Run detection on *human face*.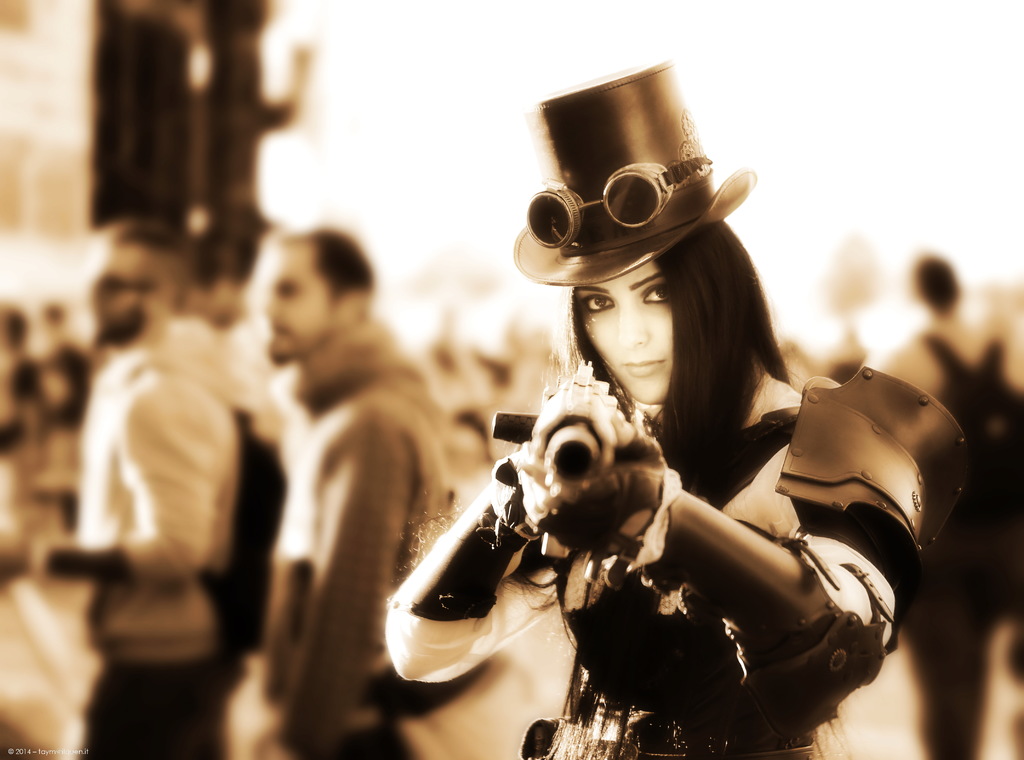
Result: box=[582, 254, 671, 403].
